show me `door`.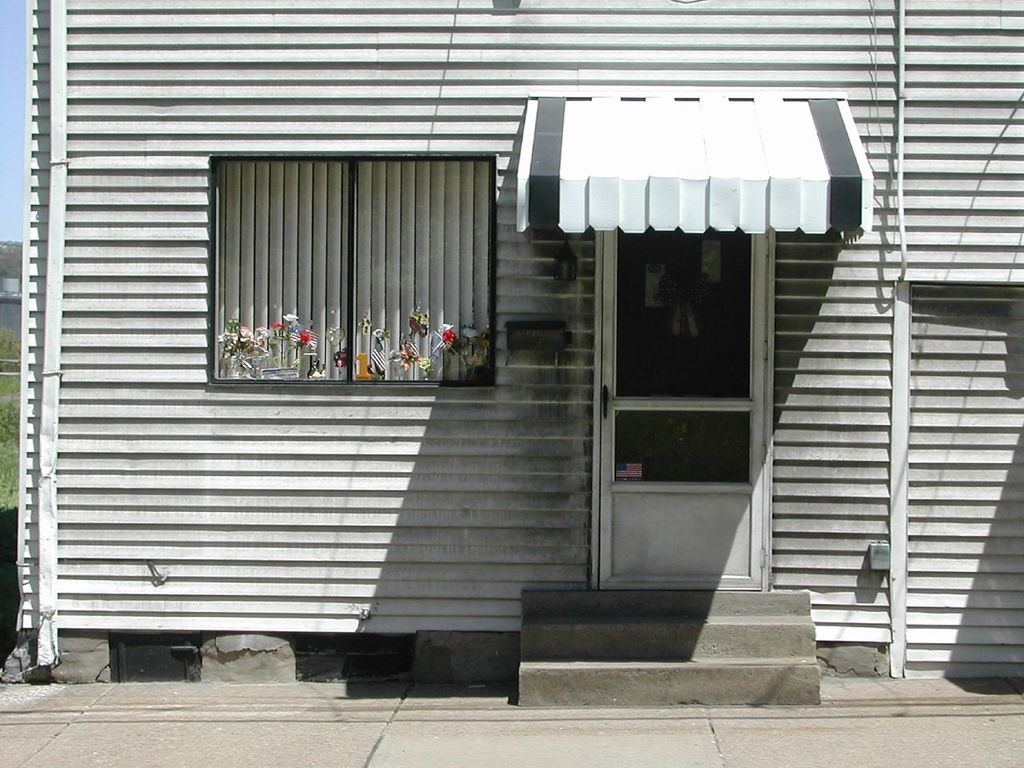
`door` is here: <region>602, 234, 768, 590</region>.
